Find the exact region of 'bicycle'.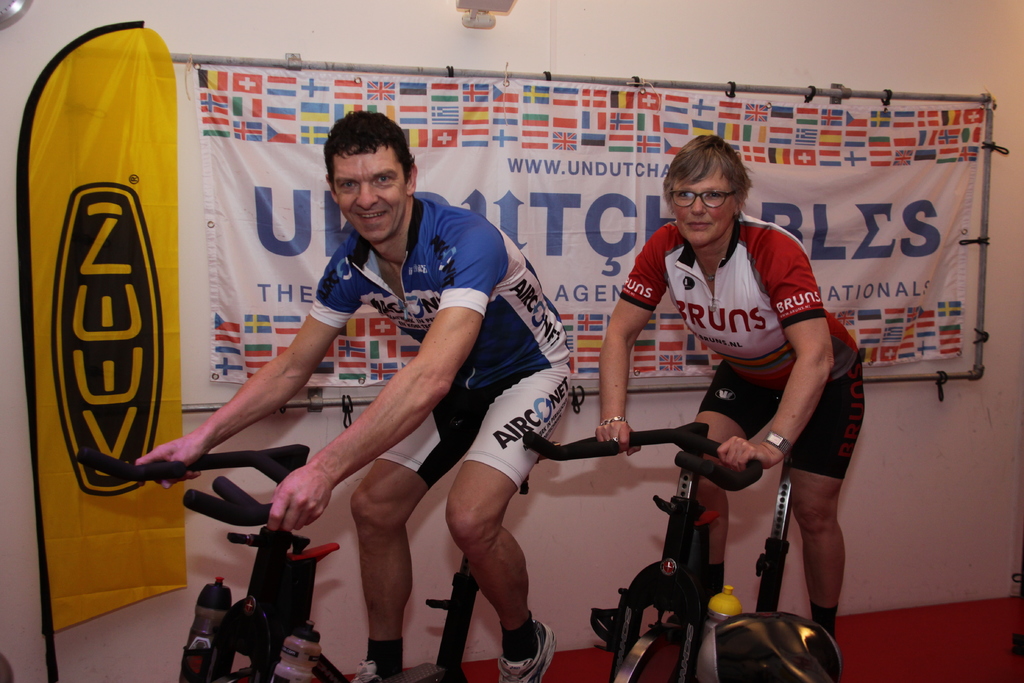
Exact region: BBox(525, 430, 795, 673).
